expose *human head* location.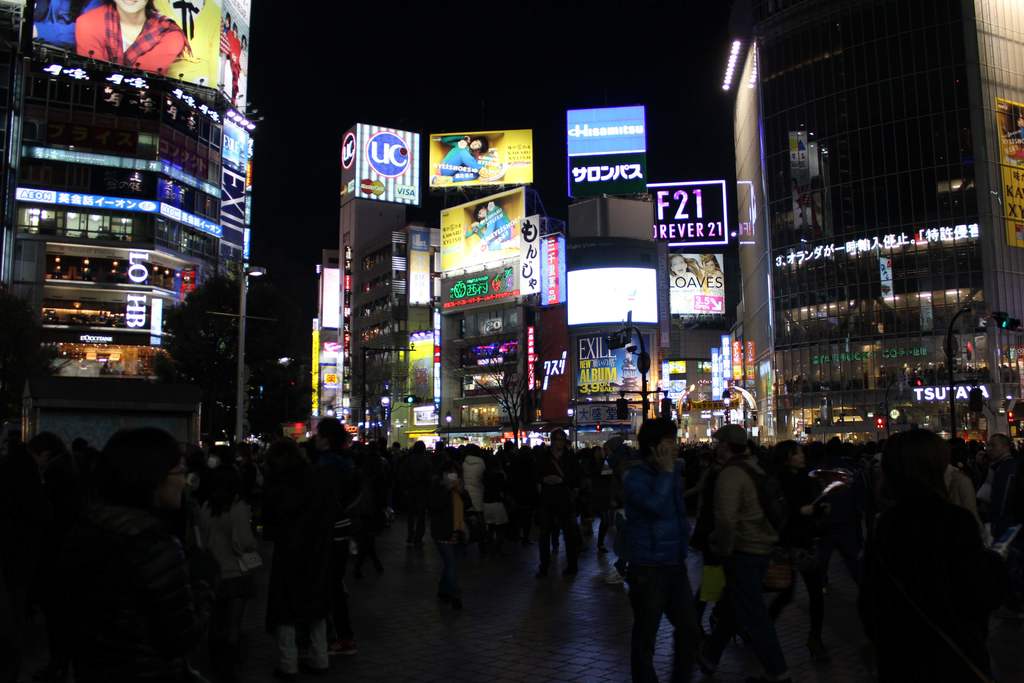
Exposed at select_region(470, 206, 488, 224).
